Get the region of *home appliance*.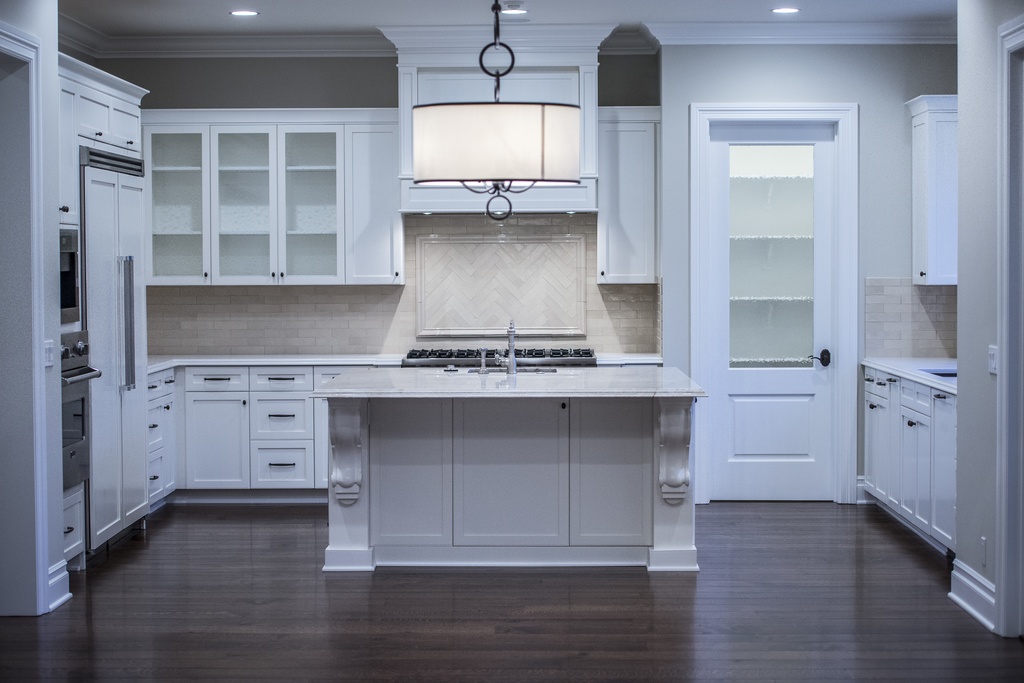
select_region(61, 327, 107, 494).
